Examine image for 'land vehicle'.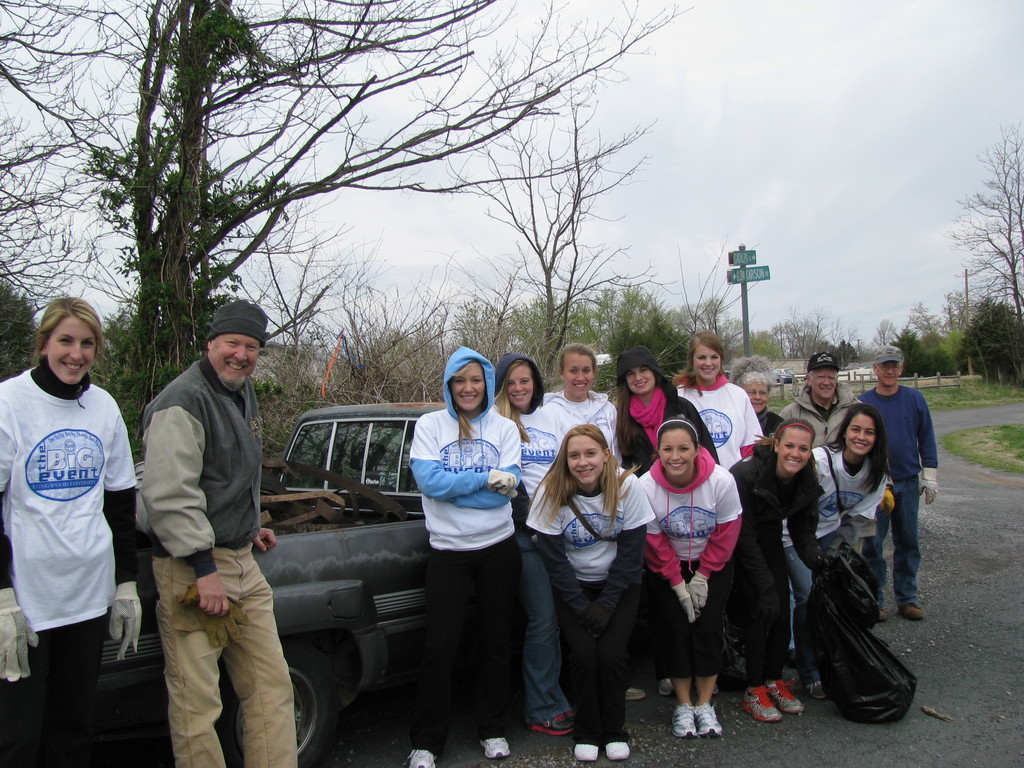
Examination result: bbox=[0, 403, 443, 767].
